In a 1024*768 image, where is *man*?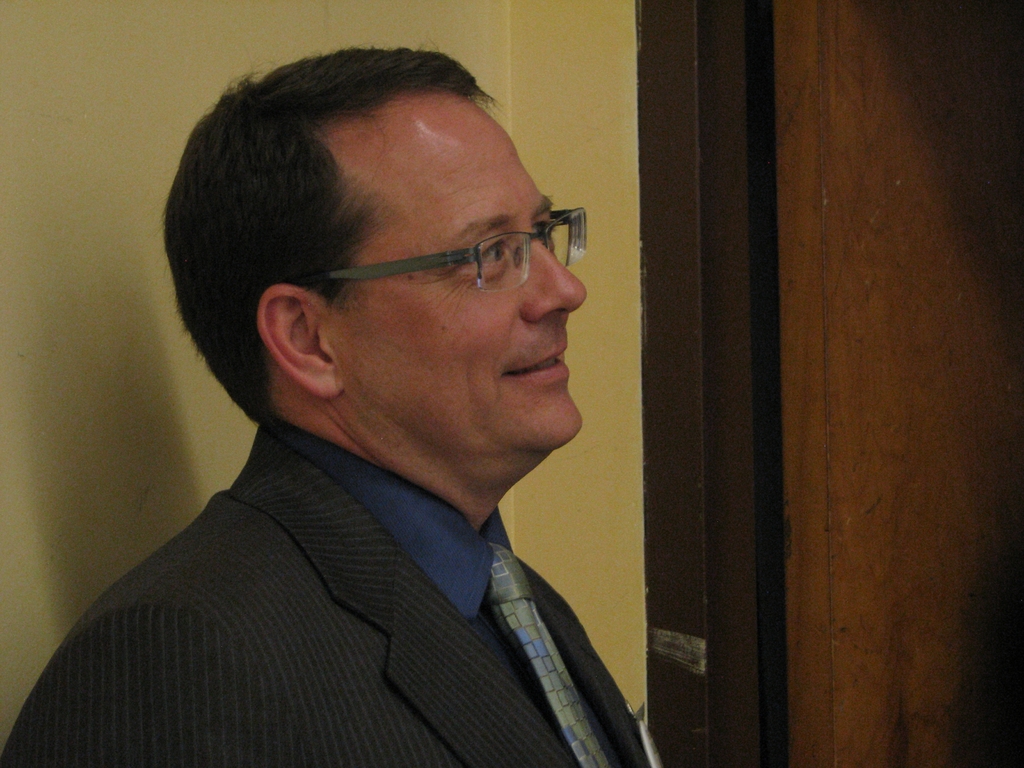
x1=31 y1=15 x2=740 y2=767.
